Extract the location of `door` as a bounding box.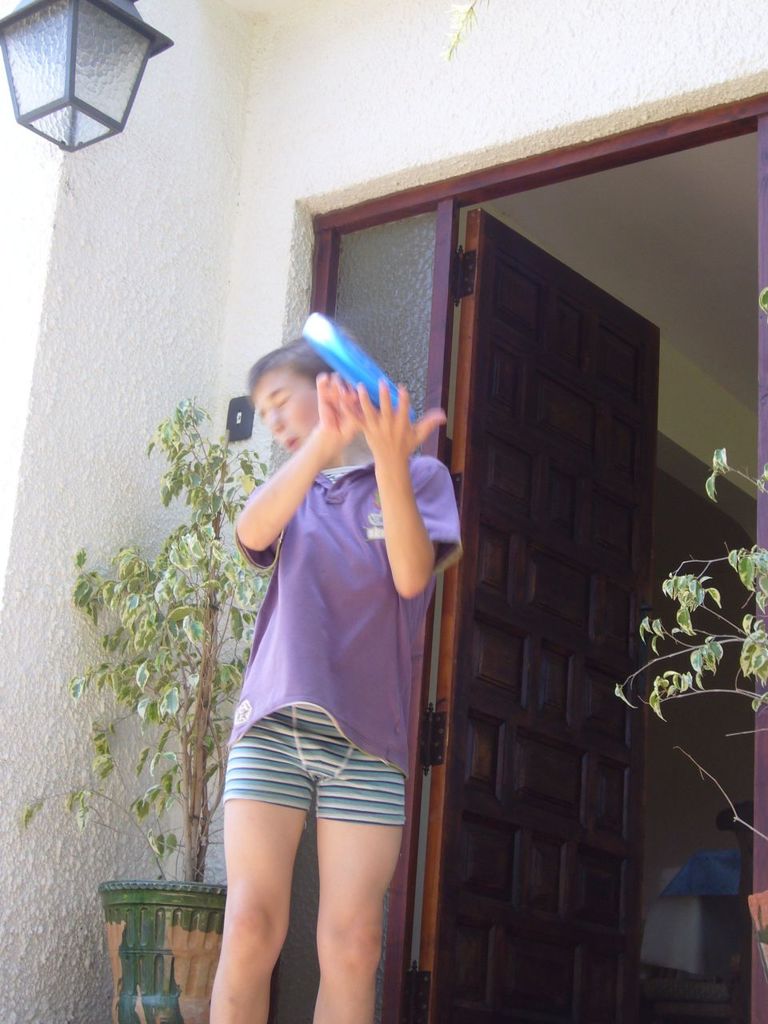
<region>405, 205, 653, 1023</region>.
